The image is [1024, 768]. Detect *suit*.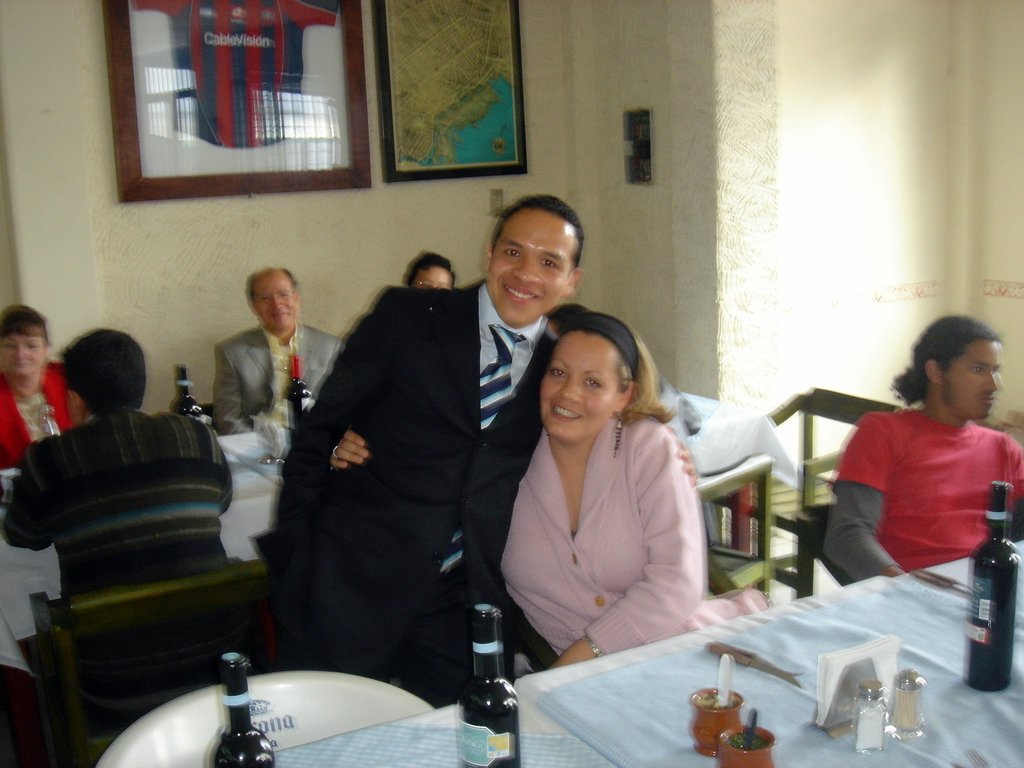
Detection: (274, 221, 564, 708).
